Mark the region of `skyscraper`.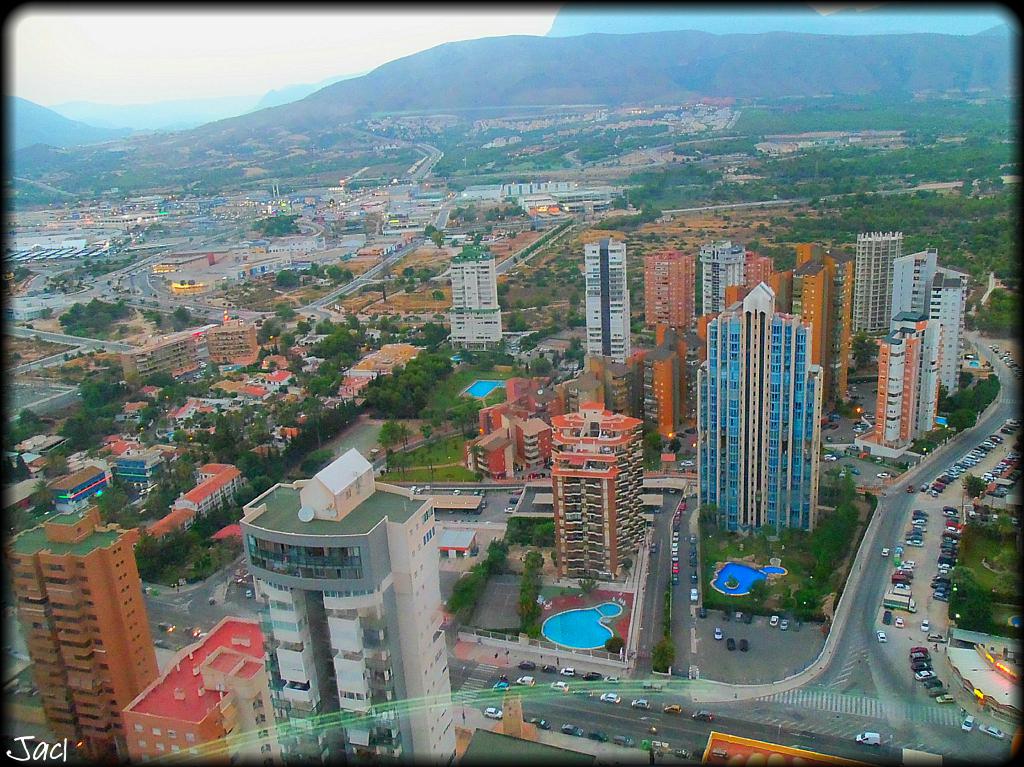
Region: <box>450,248,505,350</box>.
